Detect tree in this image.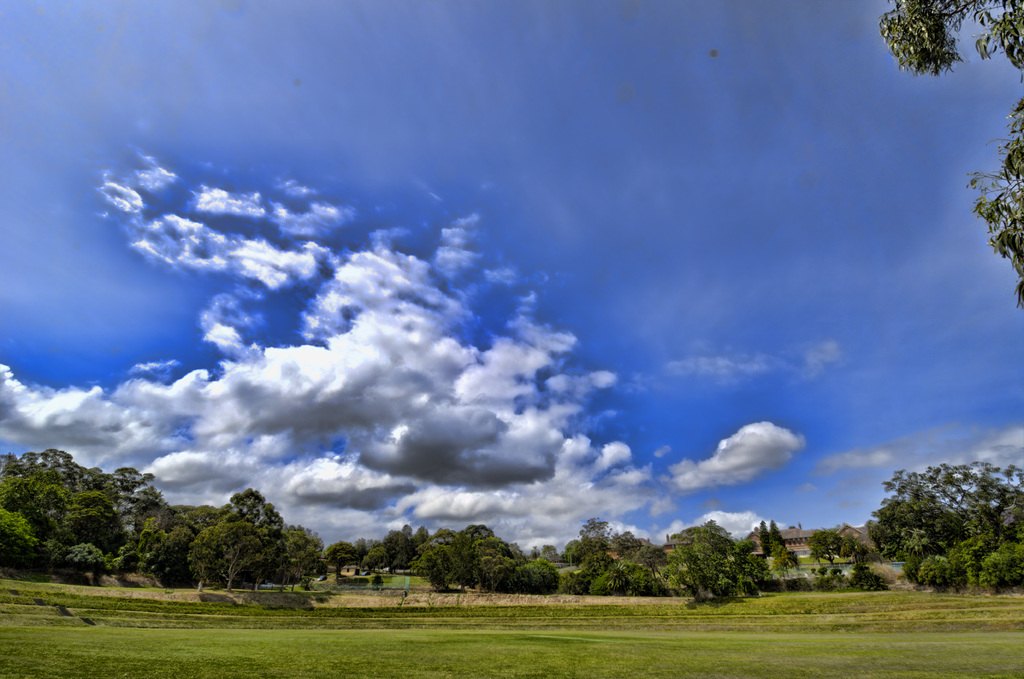
Detection: (x1=731, y1=548, x2=771, y2=598).
